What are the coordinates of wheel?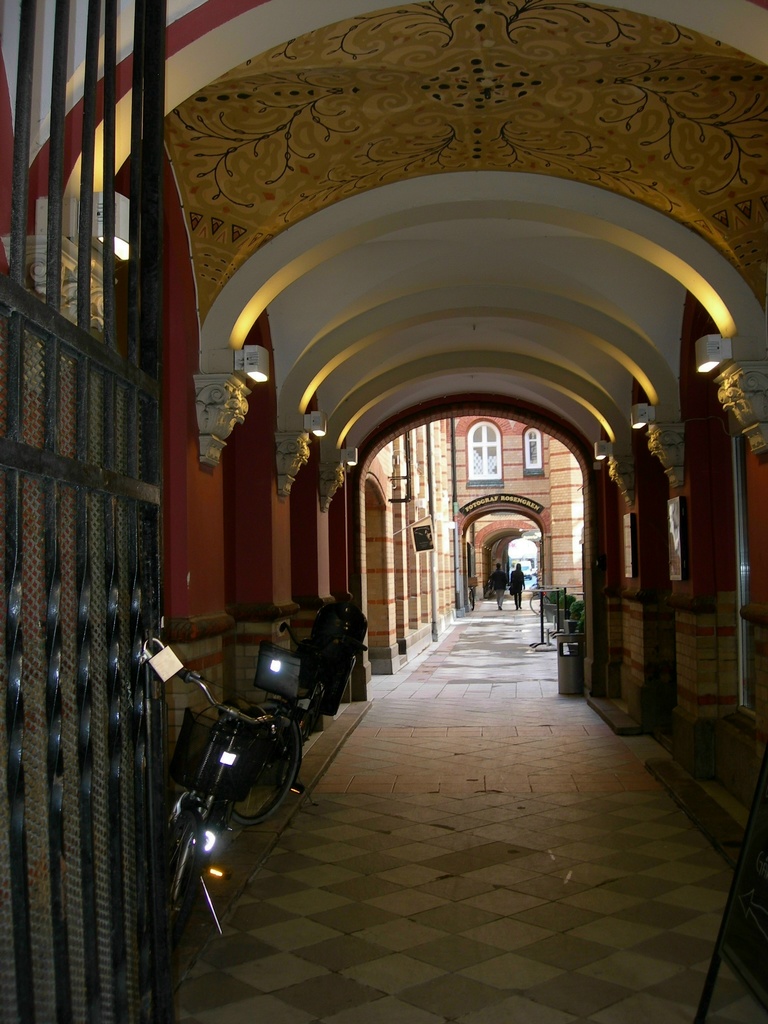
<box>225,702,303,824</box>.
